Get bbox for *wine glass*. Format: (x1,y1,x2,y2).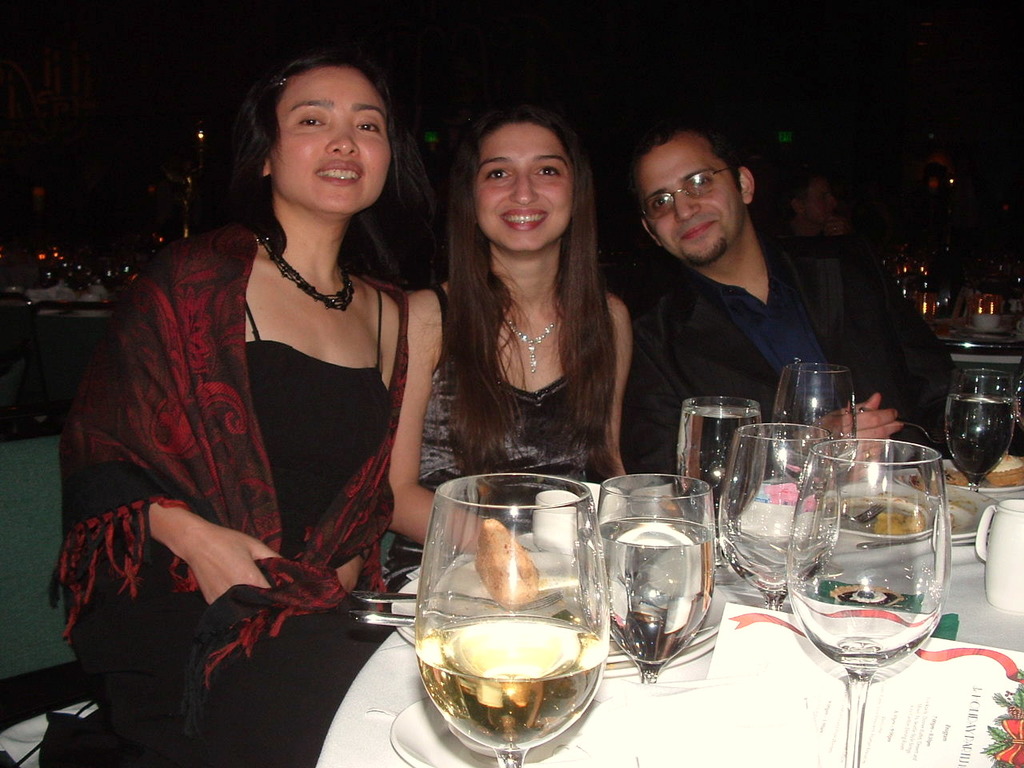
(676,390,762,554).
